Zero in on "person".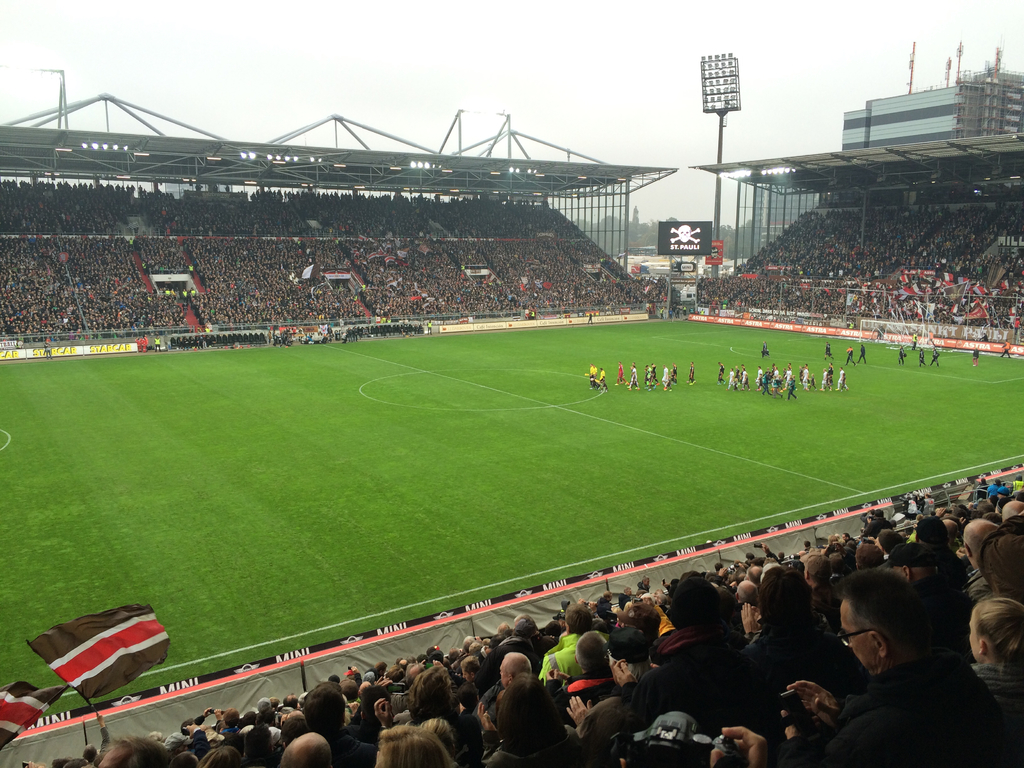
Zeroed in: rect(486, 659, 552, 764).
